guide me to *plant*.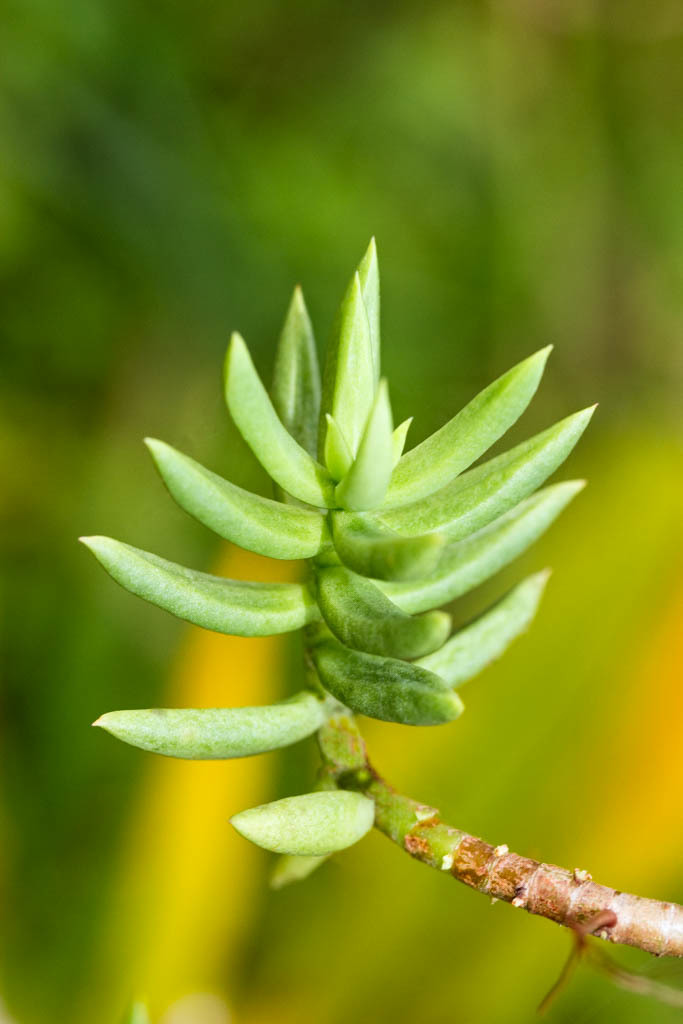
Guidance: rect(67, 232, 682, 989).
